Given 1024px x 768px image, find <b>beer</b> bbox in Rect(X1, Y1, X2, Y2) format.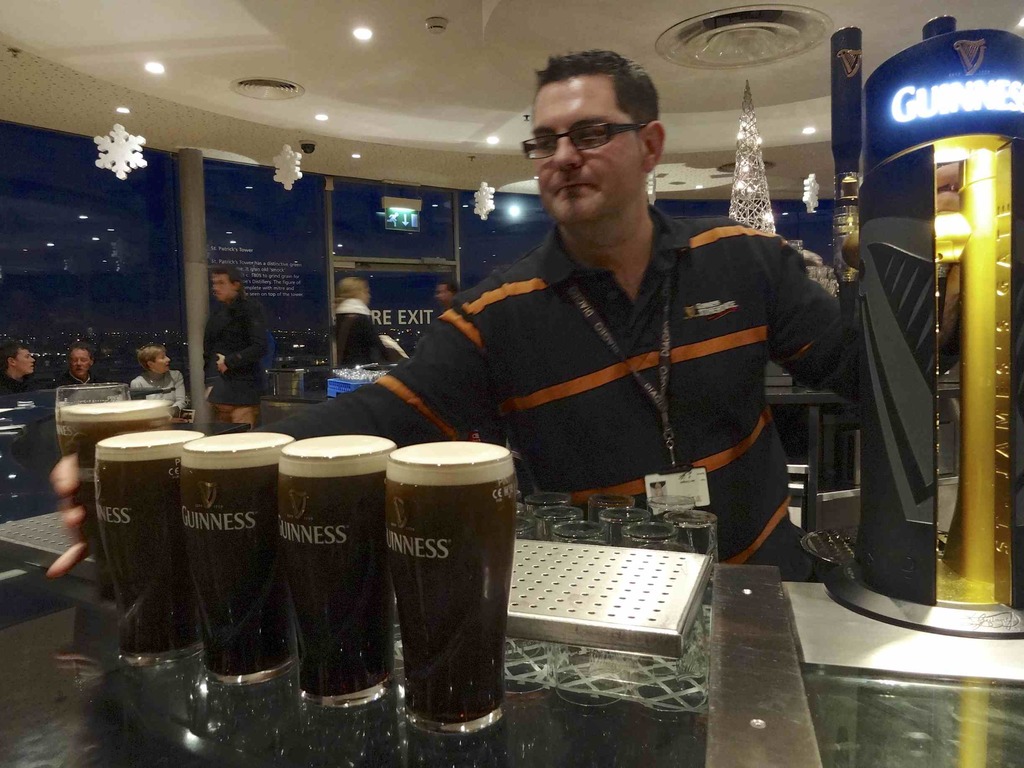
Rect(54, 373, 146, 515).
